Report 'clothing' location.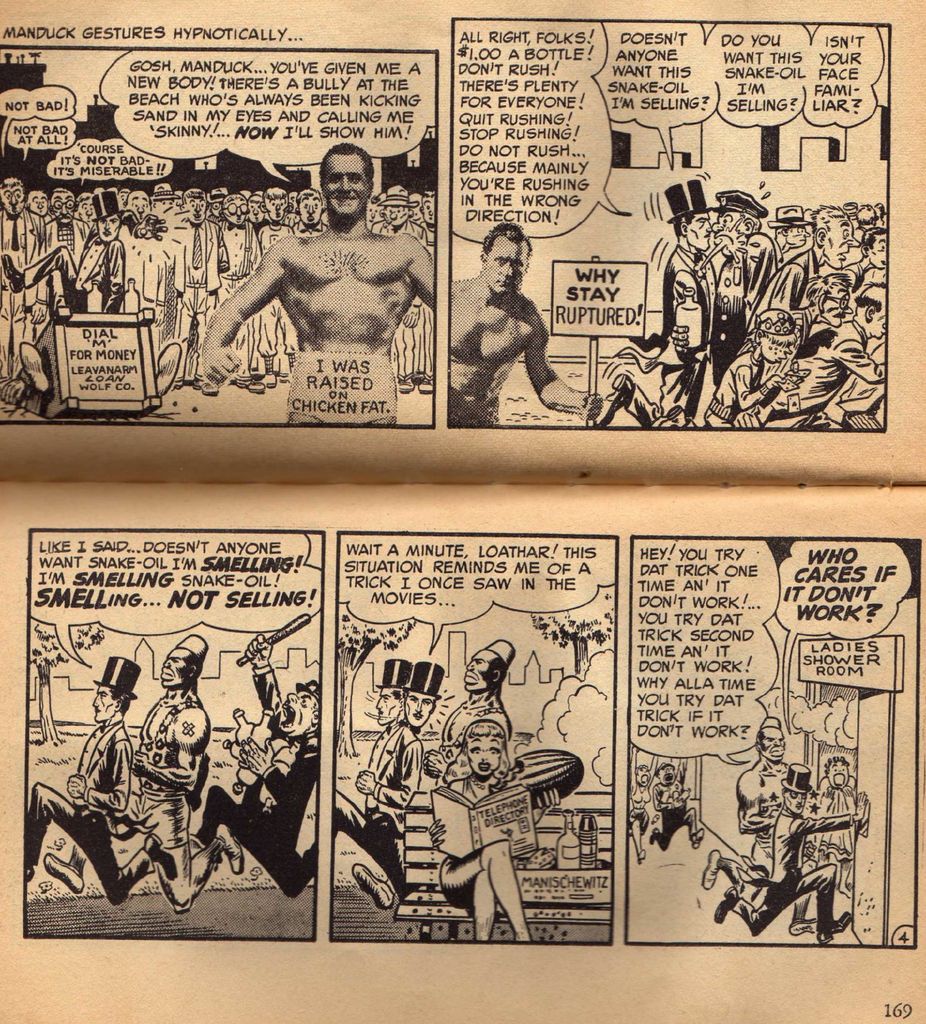
Report: region(425, 776, 509, 899).
